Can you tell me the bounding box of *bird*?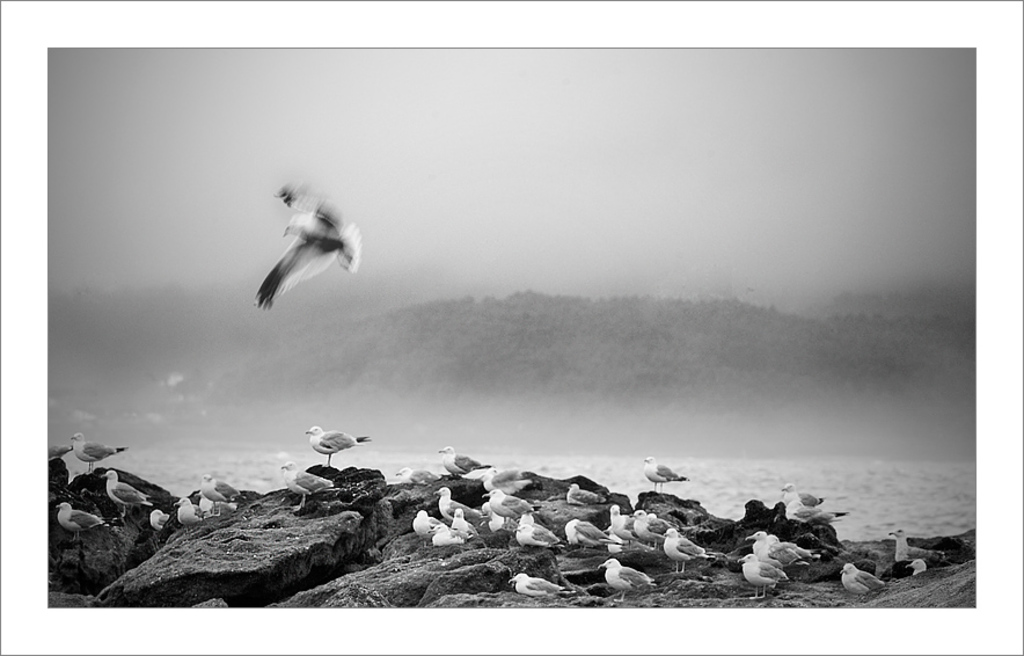
643/455/688/495.
